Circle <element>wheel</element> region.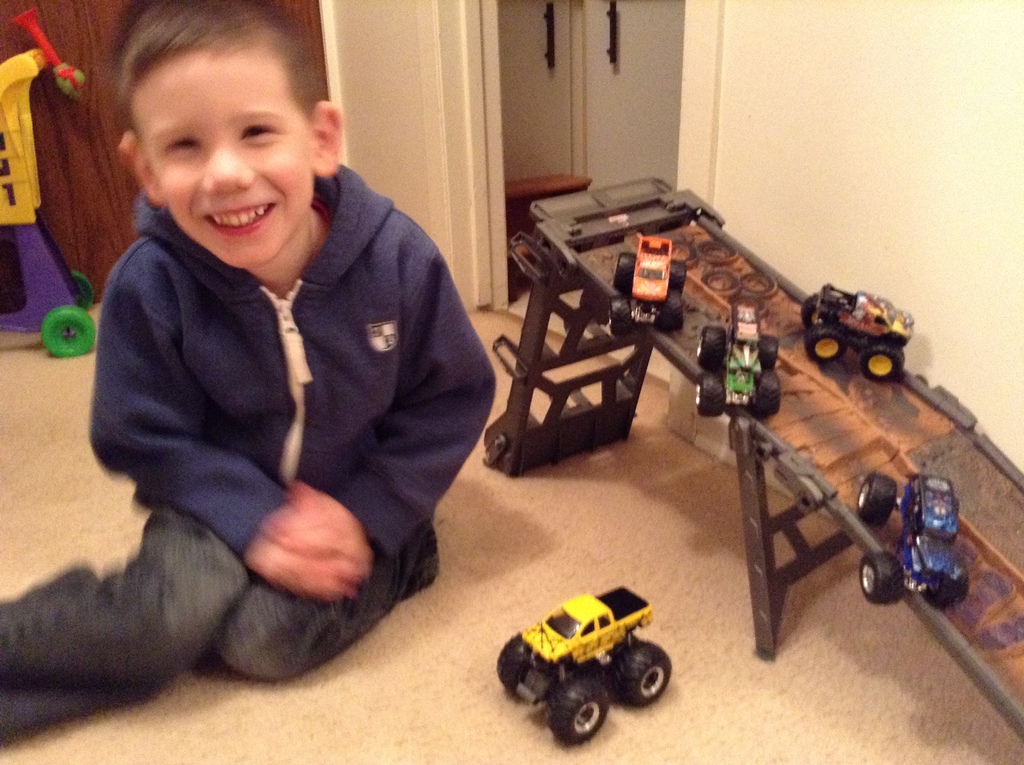
Region: [left=934, top=563, right=974, bottom=613].
